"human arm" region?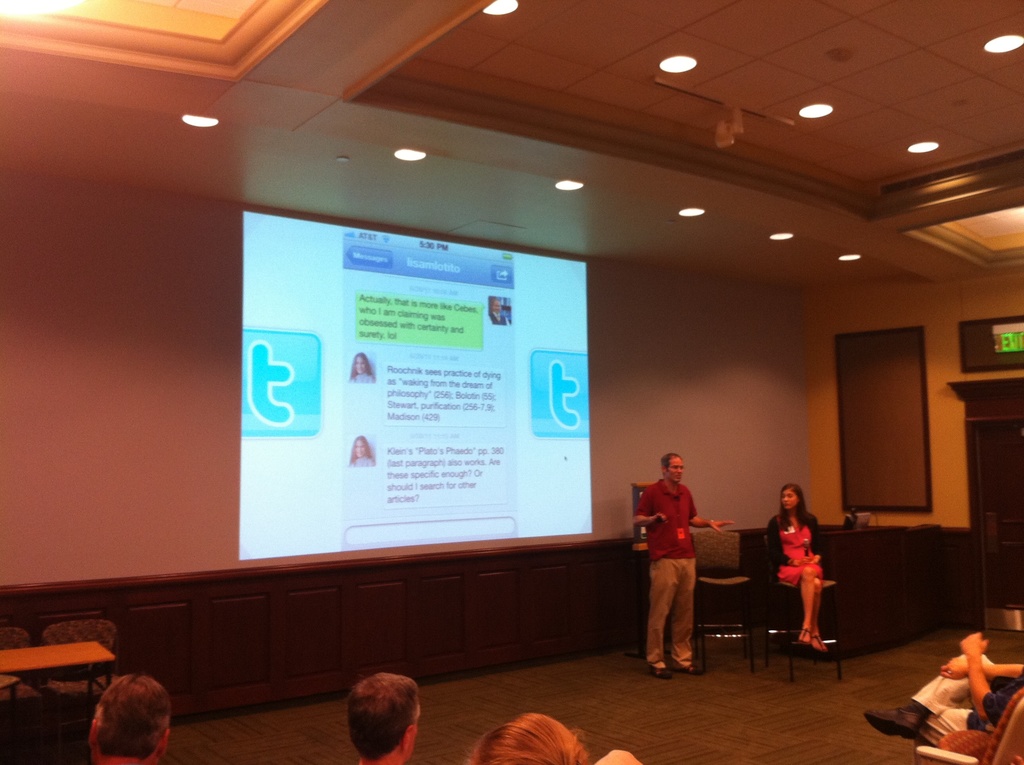
<region>636, 492, 664, 524</region>
